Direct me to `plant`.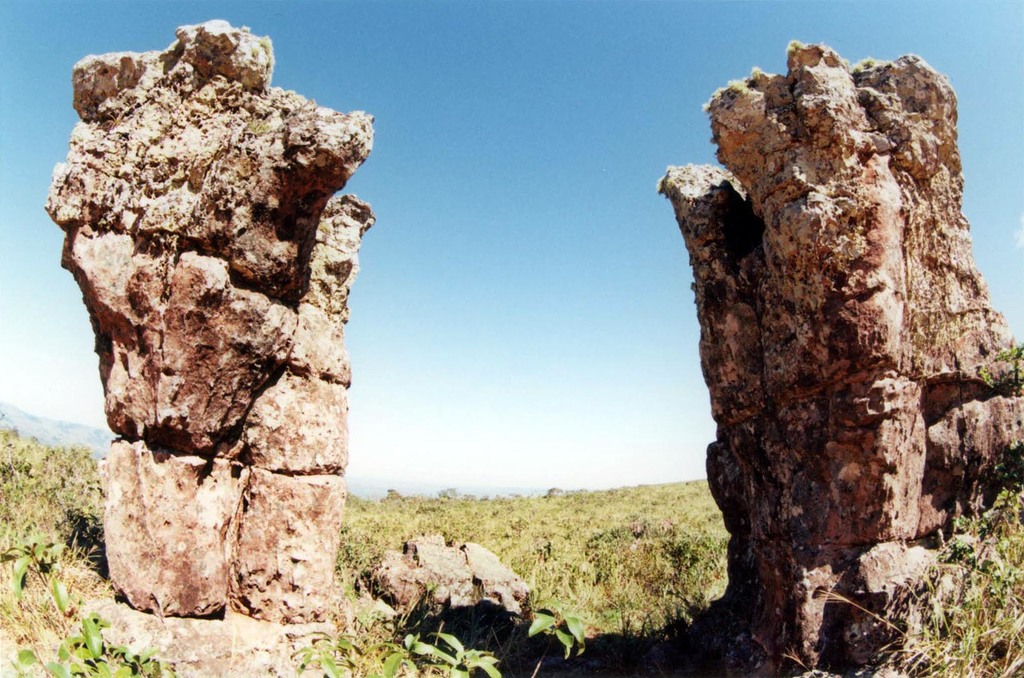
Direction: detection(527, 593, 587, 677).
